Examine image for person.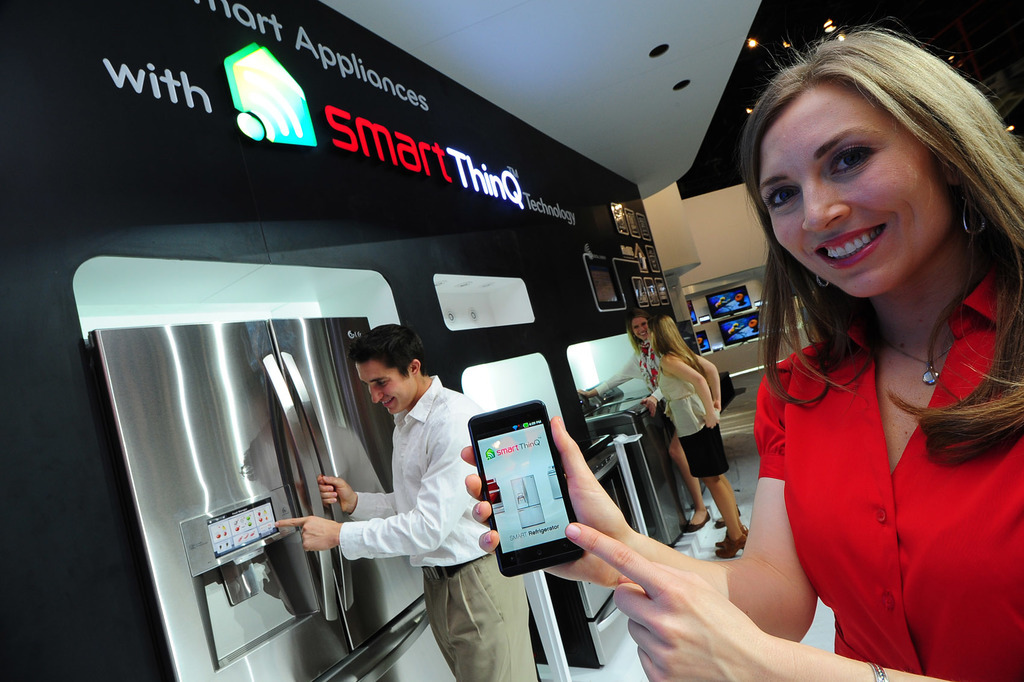
Examination result: 575/313/710/537.
